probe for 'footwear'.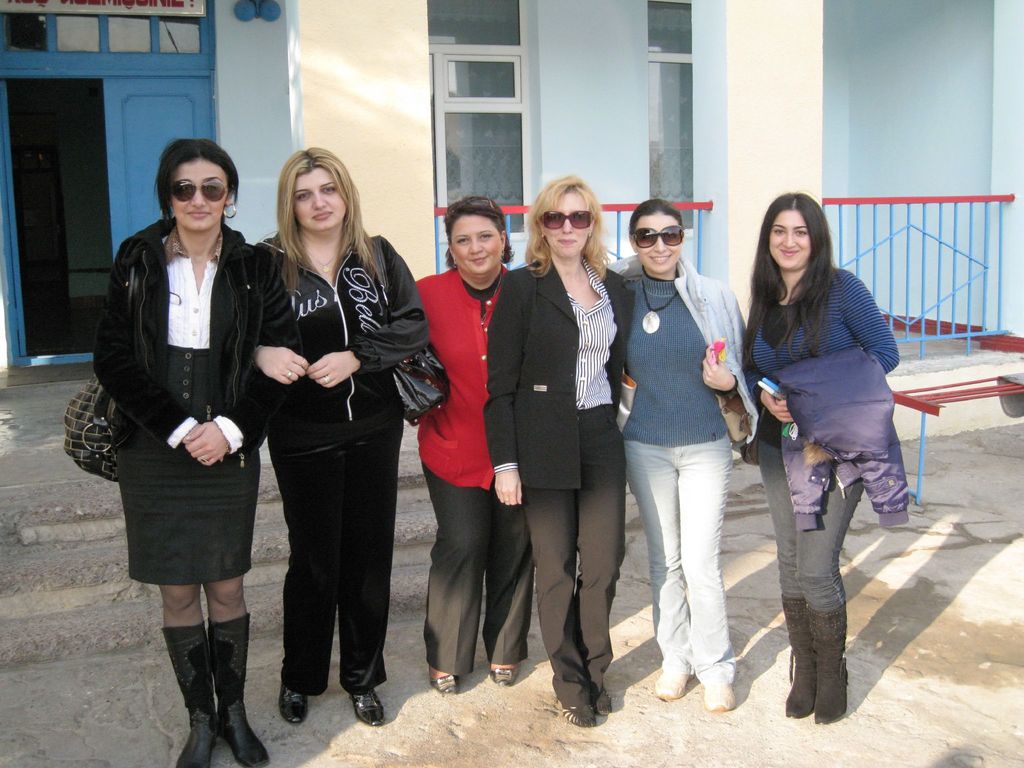
Probe result: <box>813,598,853,721</box>.
